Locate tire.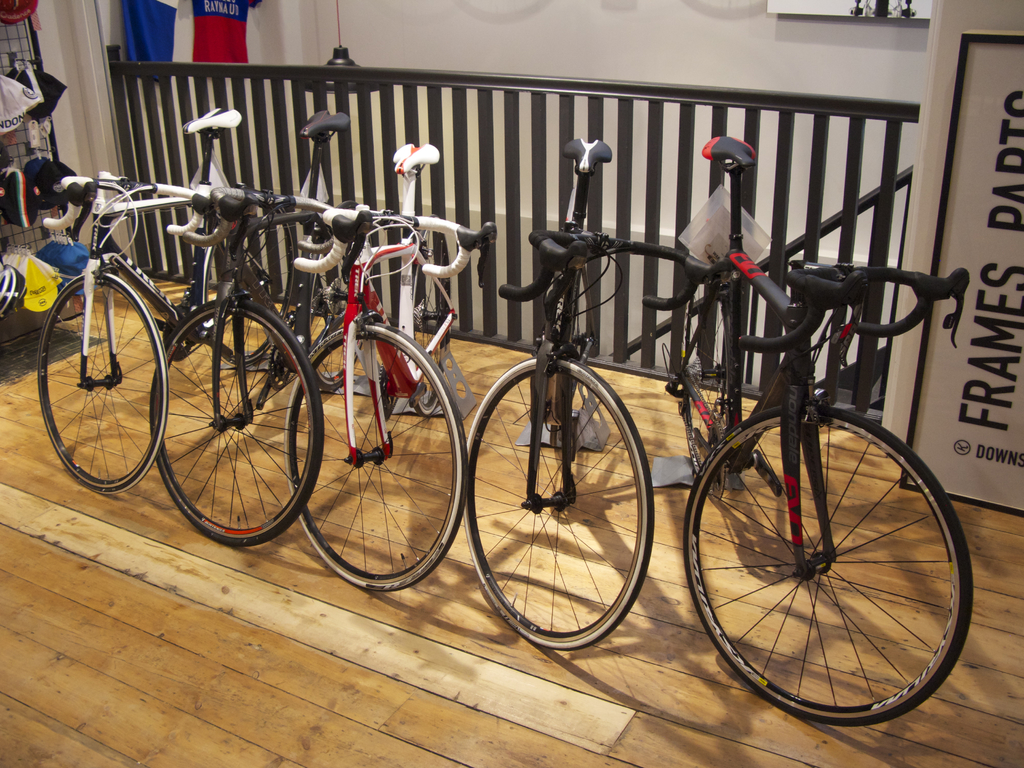
Bounding box: select_region(147, 297, 324, 548).
